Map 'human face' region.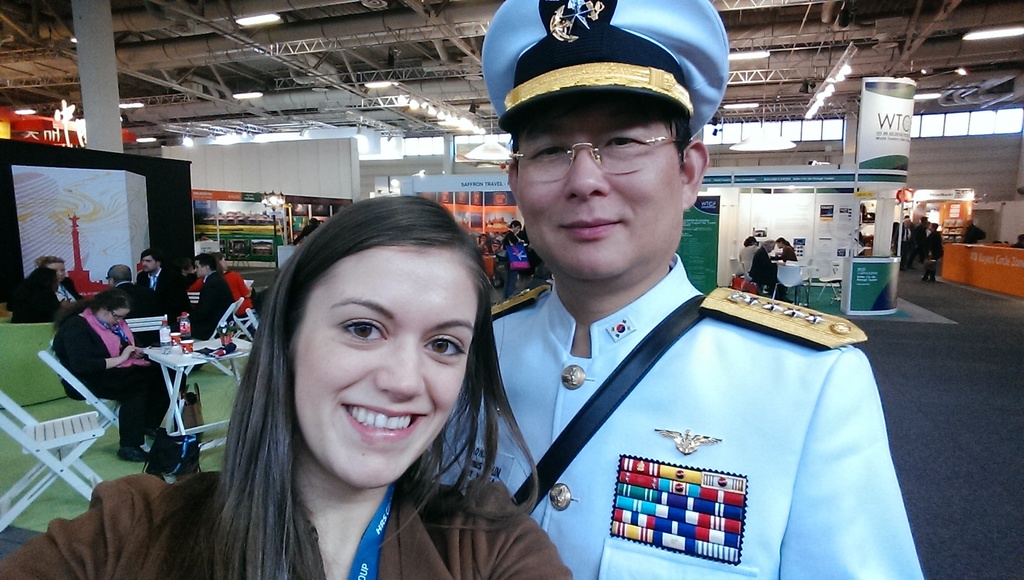
Mapped to pyautogui.locateOnScreen(98, 309, 132, 326).
